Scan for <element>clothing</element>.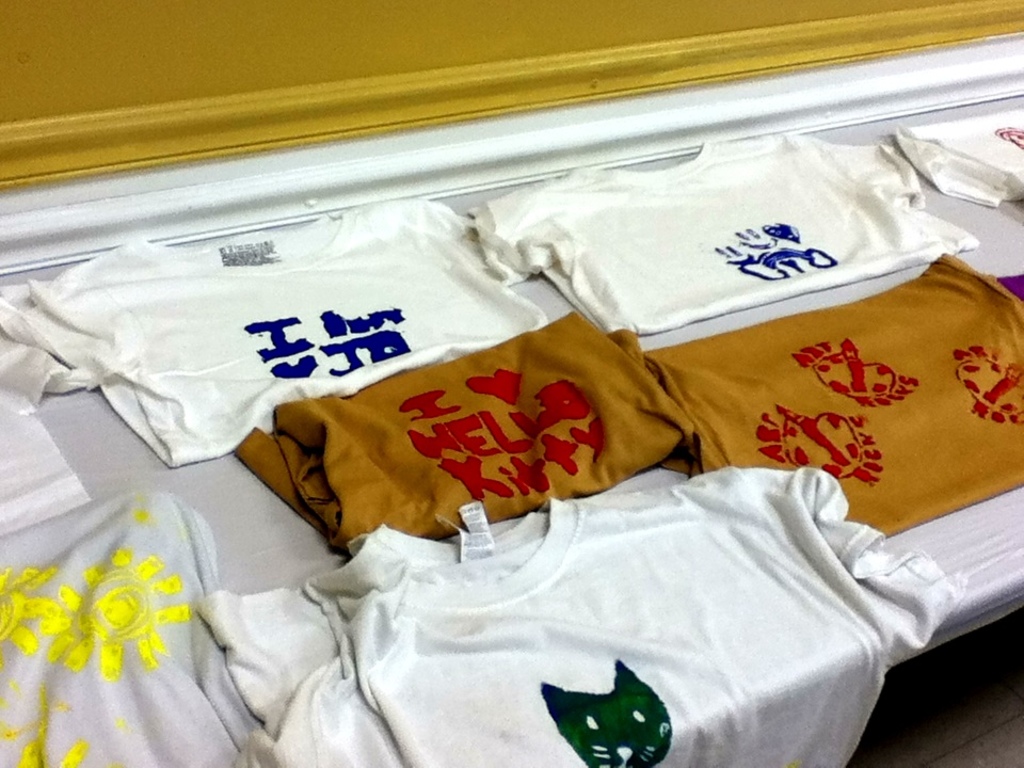
Scan result: (left=204, top=463, right=961, bottom=767).
